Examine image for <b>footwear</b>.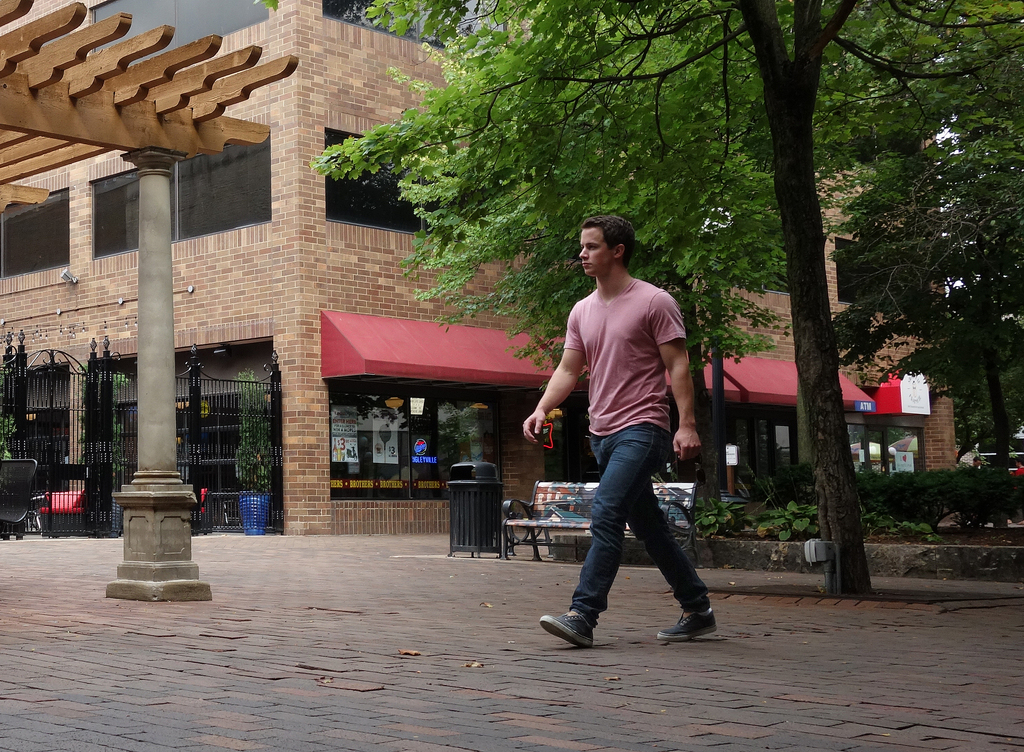
Examination result: locate(652, 608, 722, 643).
